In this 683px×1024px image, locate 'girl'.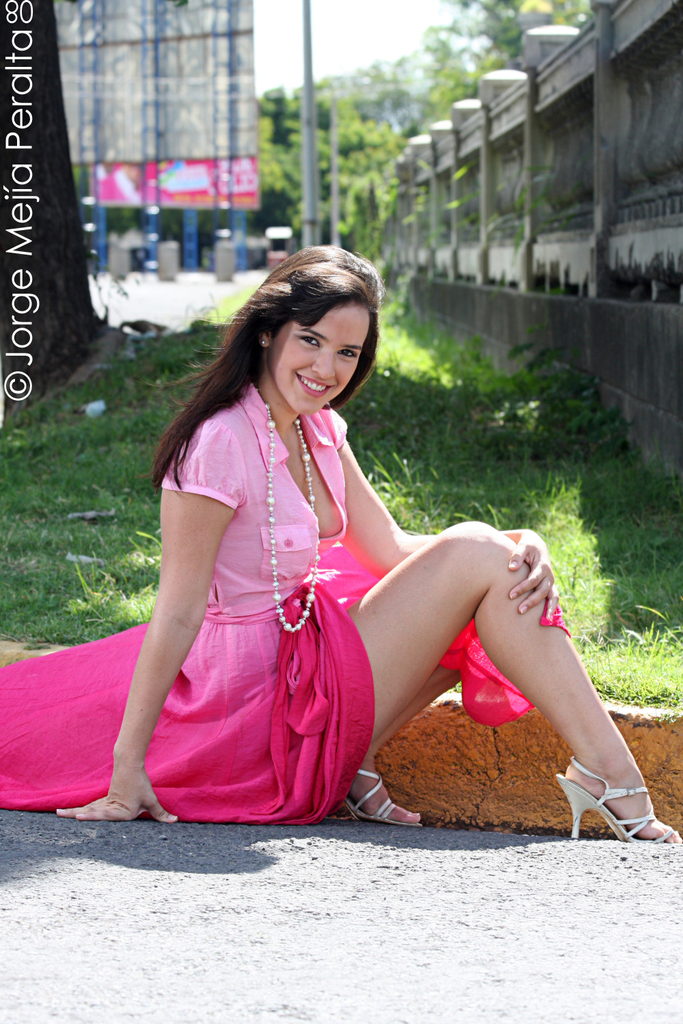
Bounding box: 1:246:680:838.
